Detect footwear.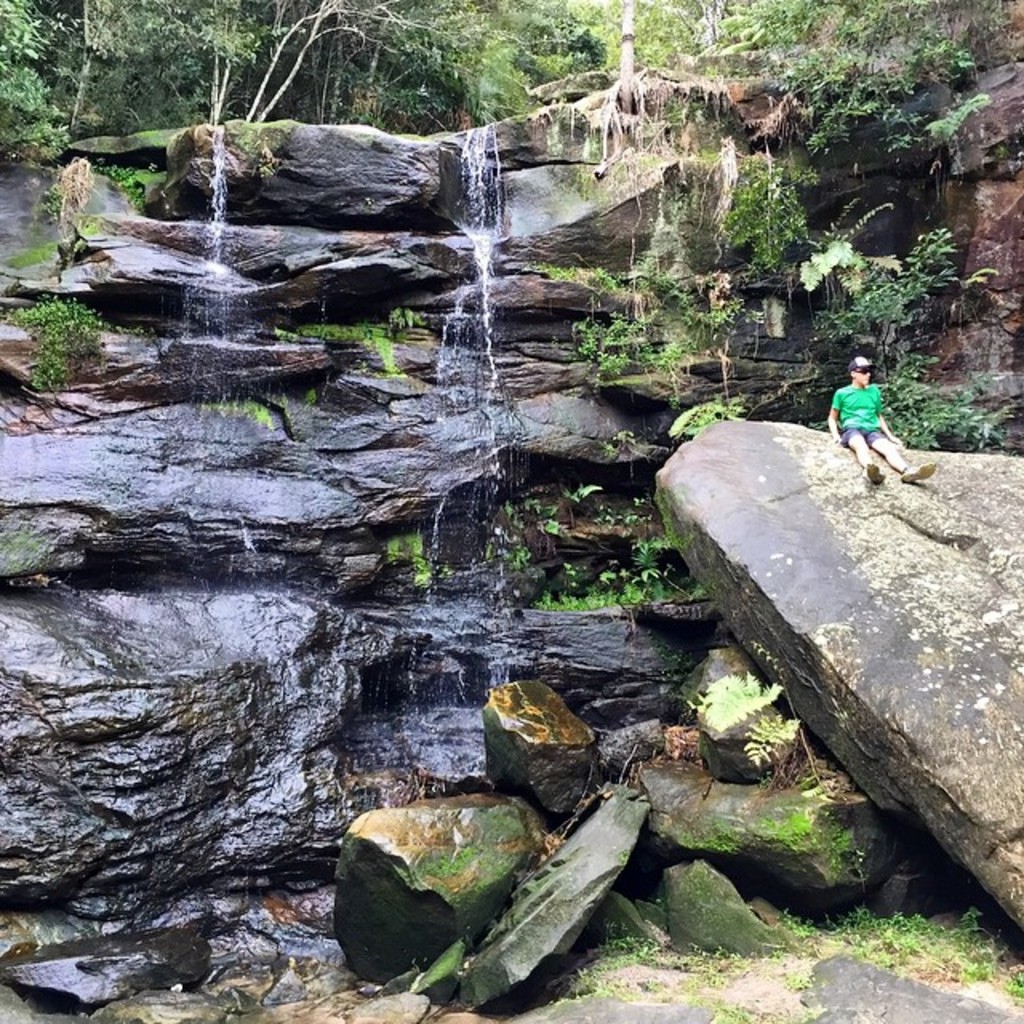
Detected at bbox=[896, 462, 949, 485].
